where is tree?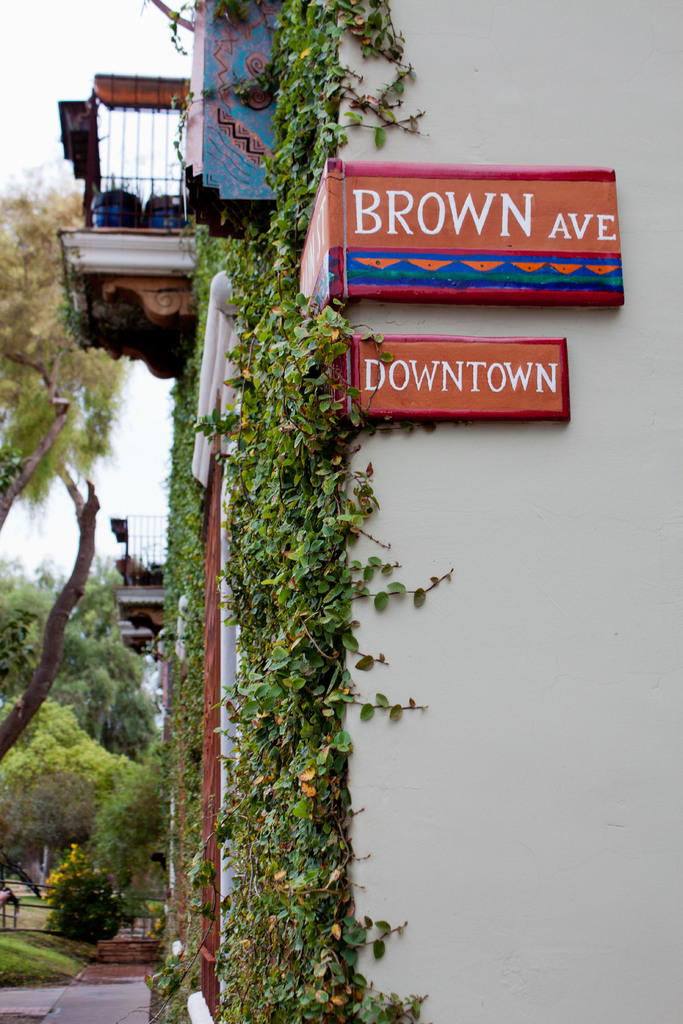
x1=0, y1=159, x2=148, y2=507.
